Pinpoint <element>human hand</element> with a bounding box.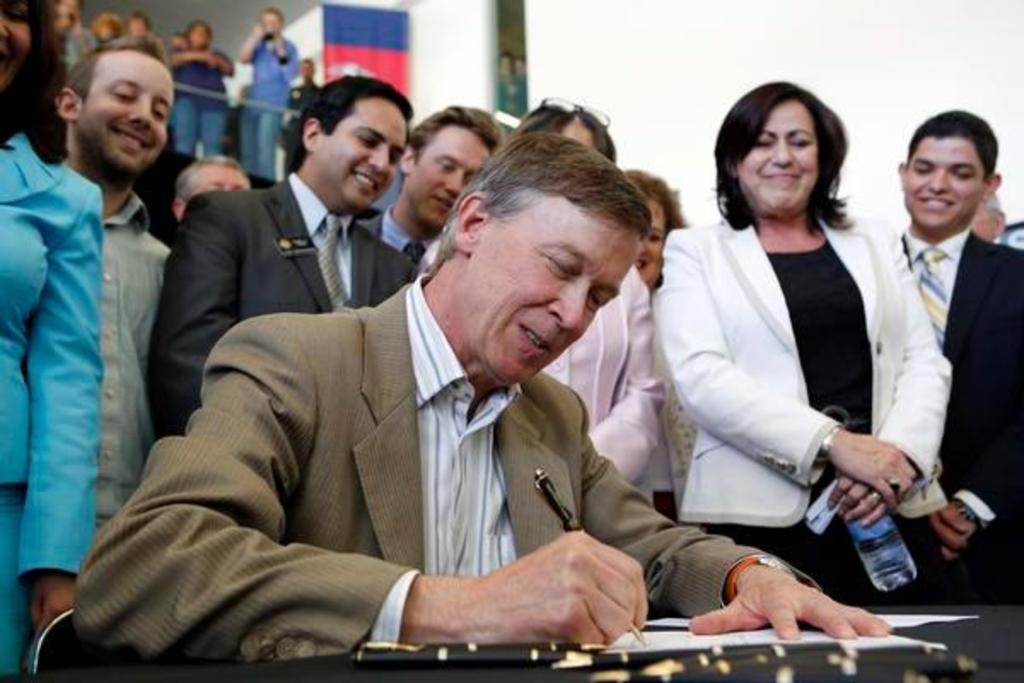
pyautogui.locateOnScreen(922, 507, 969, 558).
